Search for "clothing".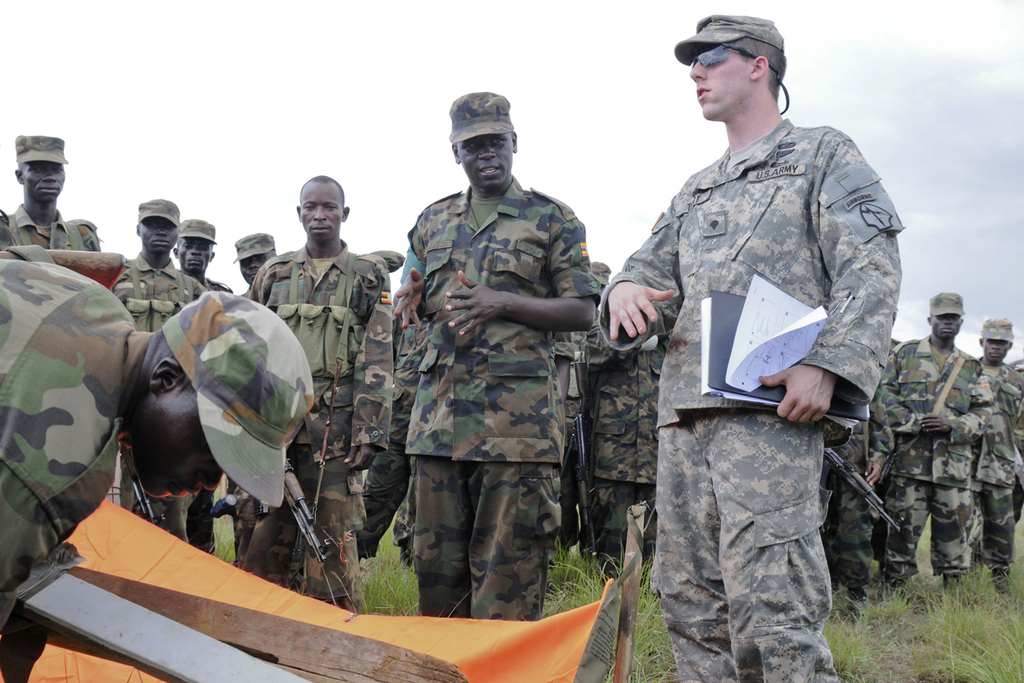
Found at x1=362 y1=304 x2=437 y2=558.
